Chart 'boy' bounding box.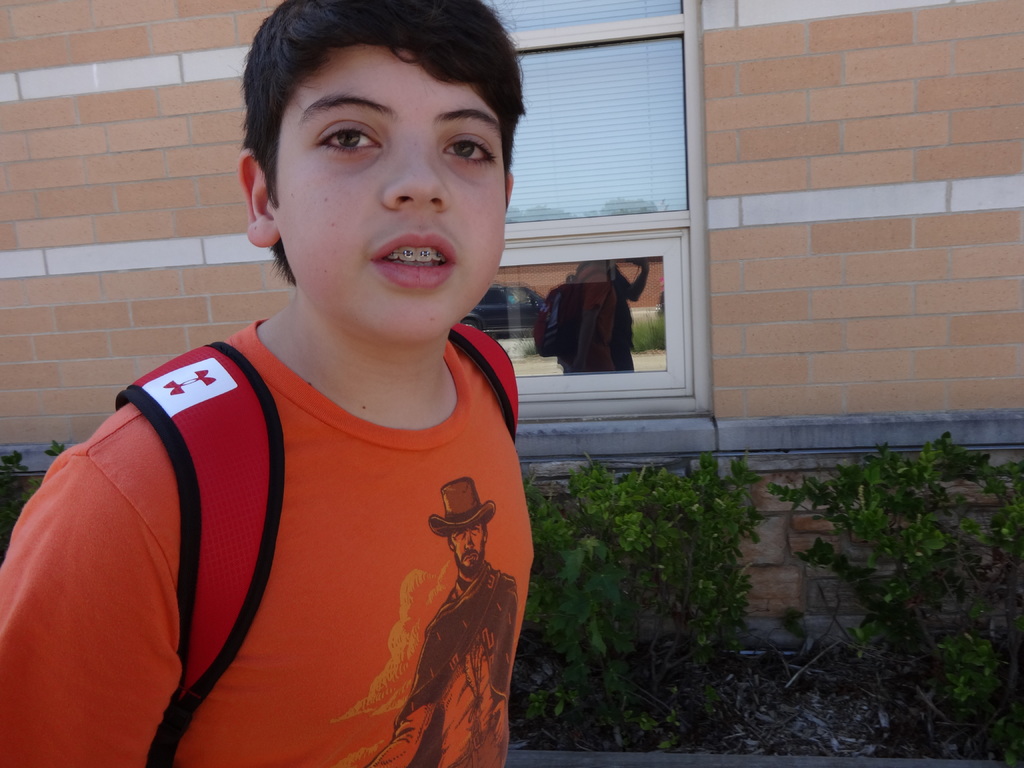
Charted: [0,0,538,767].
